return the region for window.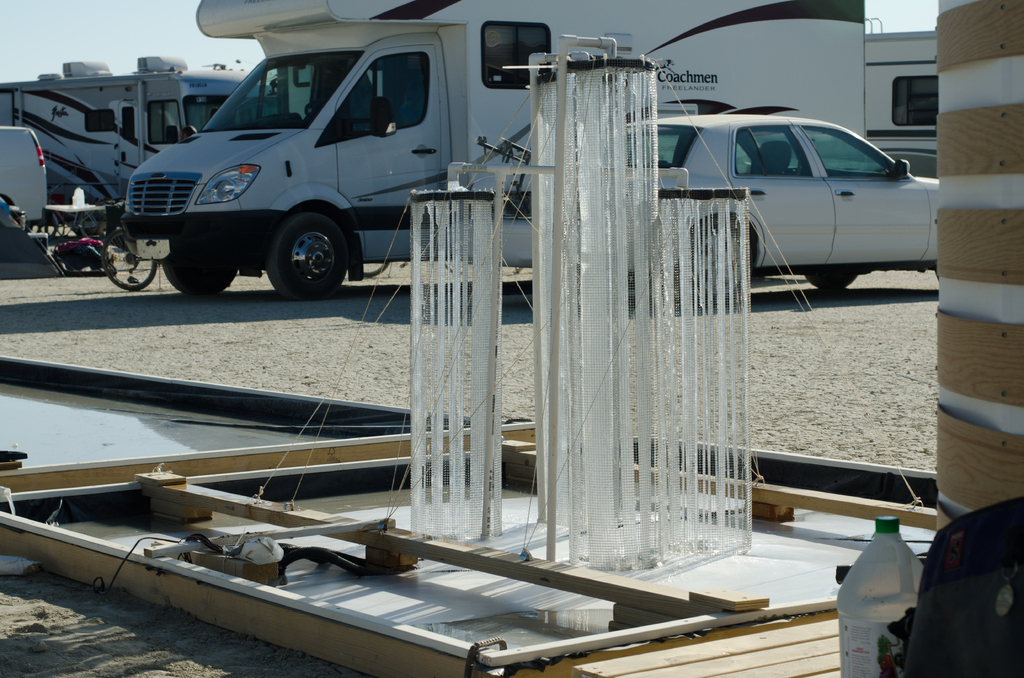
bbox(731, 125, 812, 174).
